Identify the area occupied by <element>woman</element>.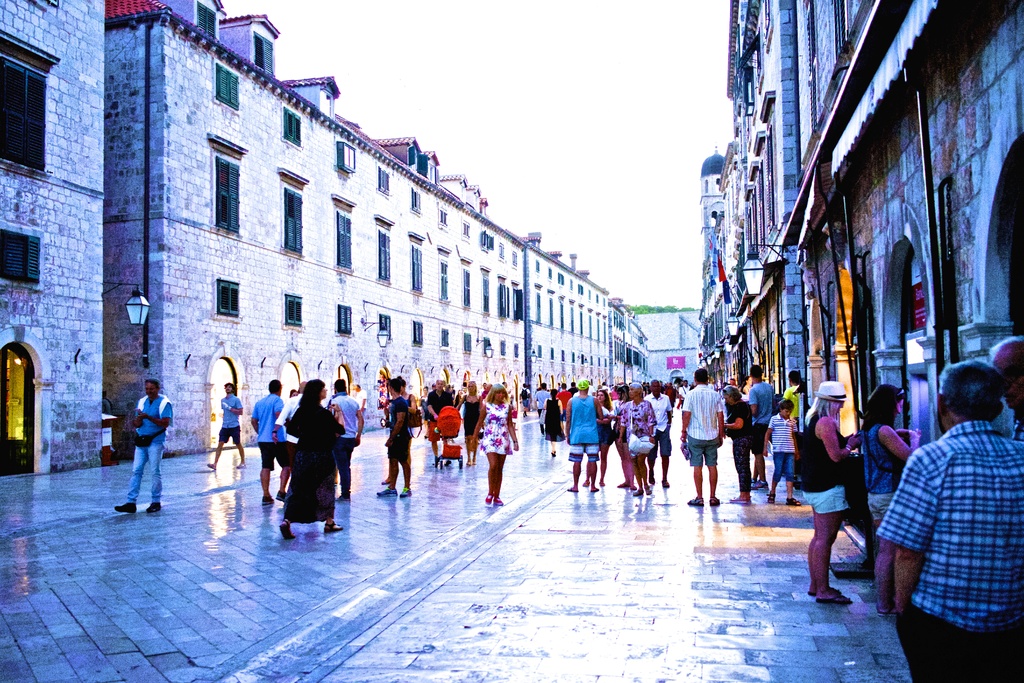
Area: <box>540,388,566,457</box>.
